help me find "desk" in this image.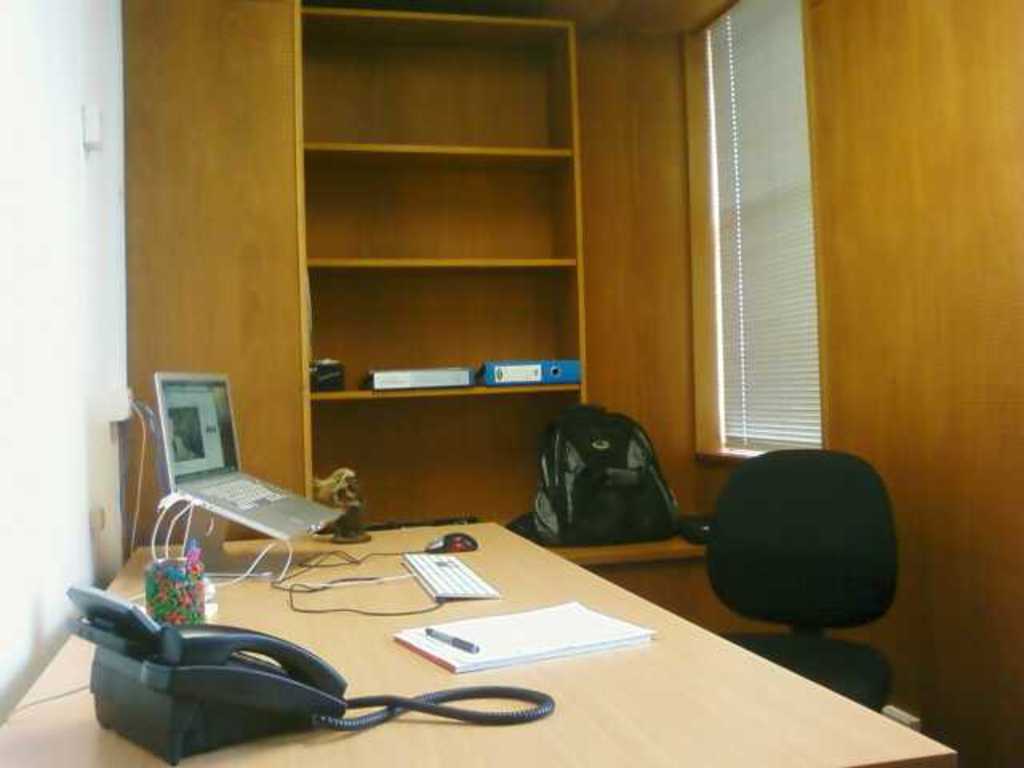
Found it: x1=0 y1=520 x2=949 y2=752.
